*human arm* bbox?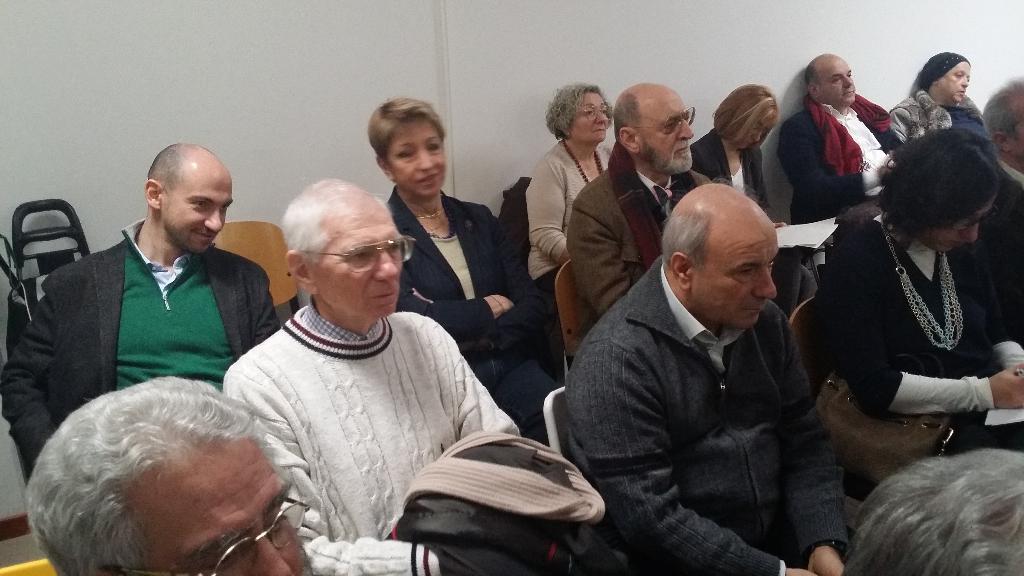
[left=521, top=152, right=577, bottom=268]
